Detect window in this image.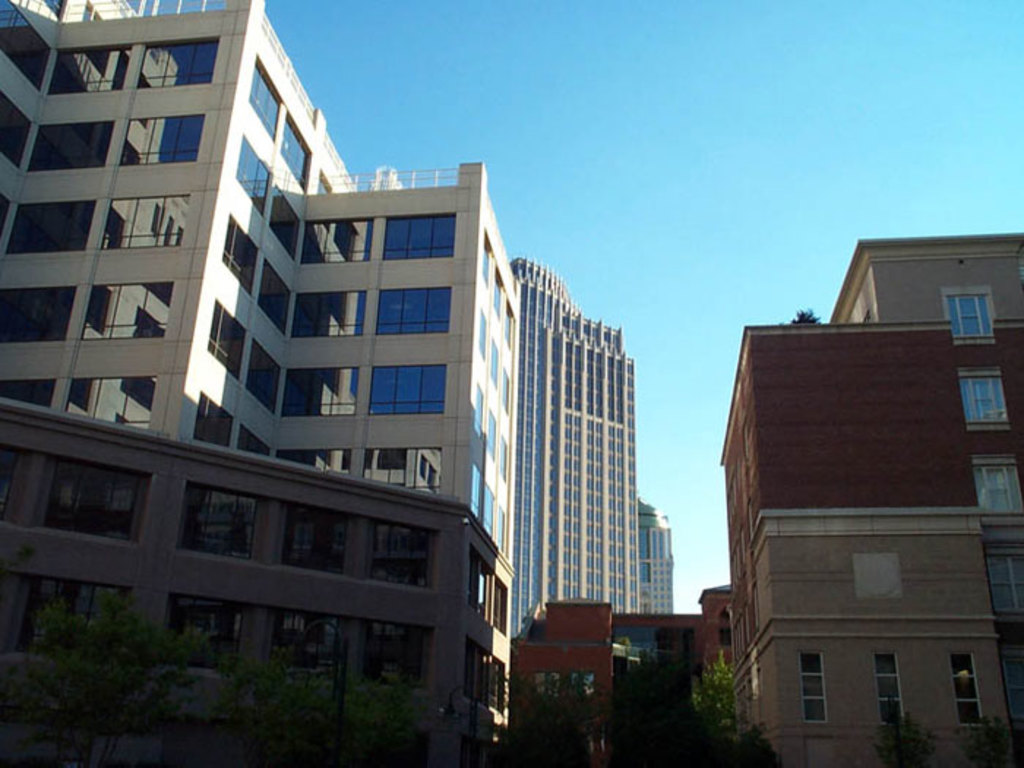
Detection: left=936, top=281, right=993, bottom=336.
